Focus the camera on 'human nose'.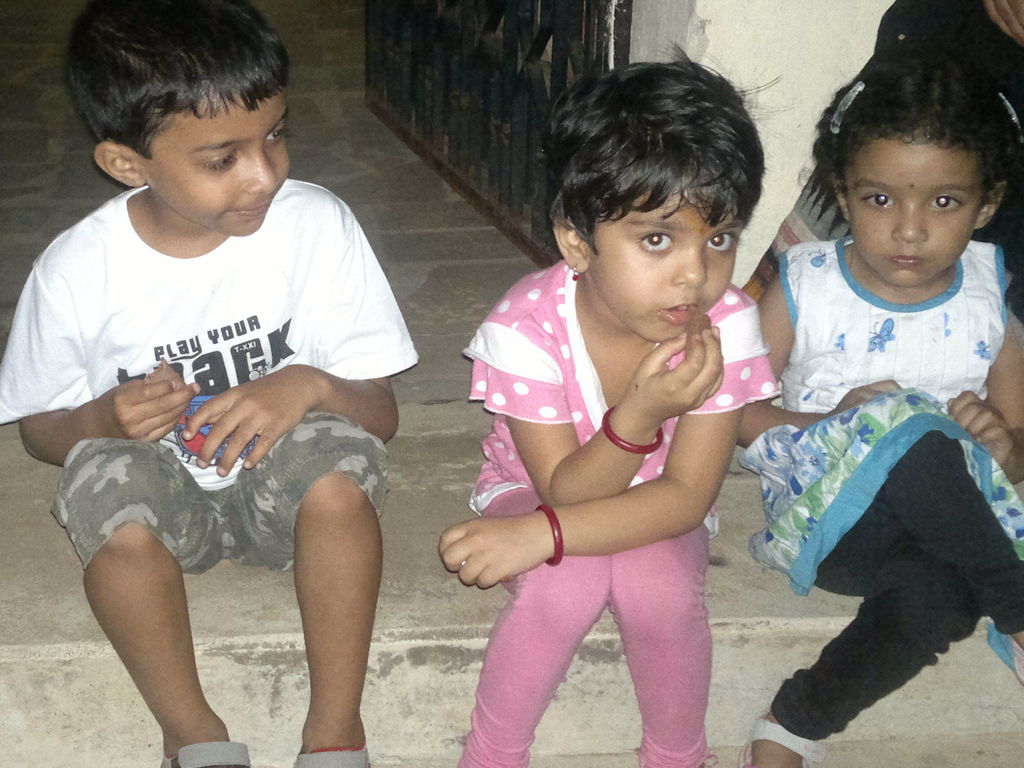
Focus region: <region>247, 152, 282, 198</region>.
